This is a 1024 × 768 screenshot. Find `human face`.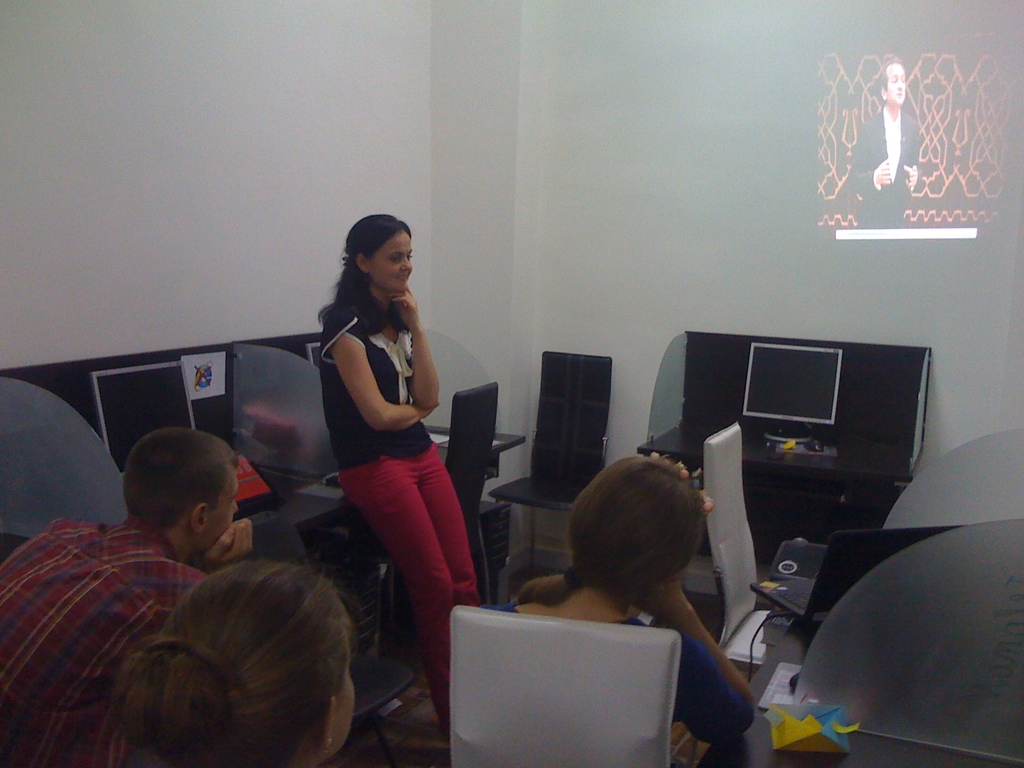
Bounding box: <bbox>198, 463, 237, 544</bbox>.
